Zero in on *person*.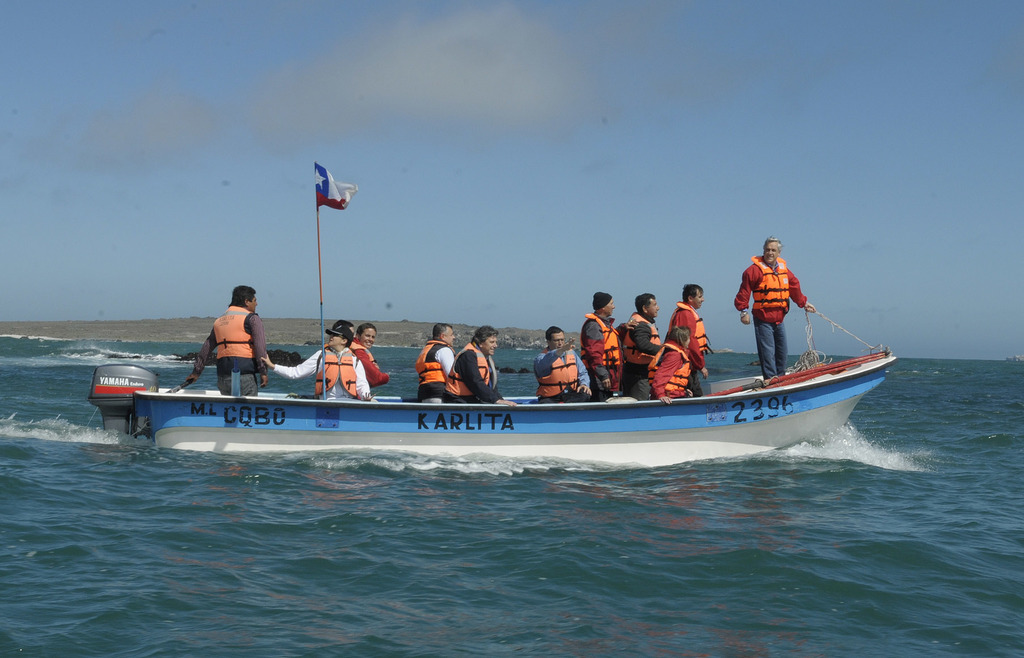
Zeroed in: 668, 284, 712, 397.
